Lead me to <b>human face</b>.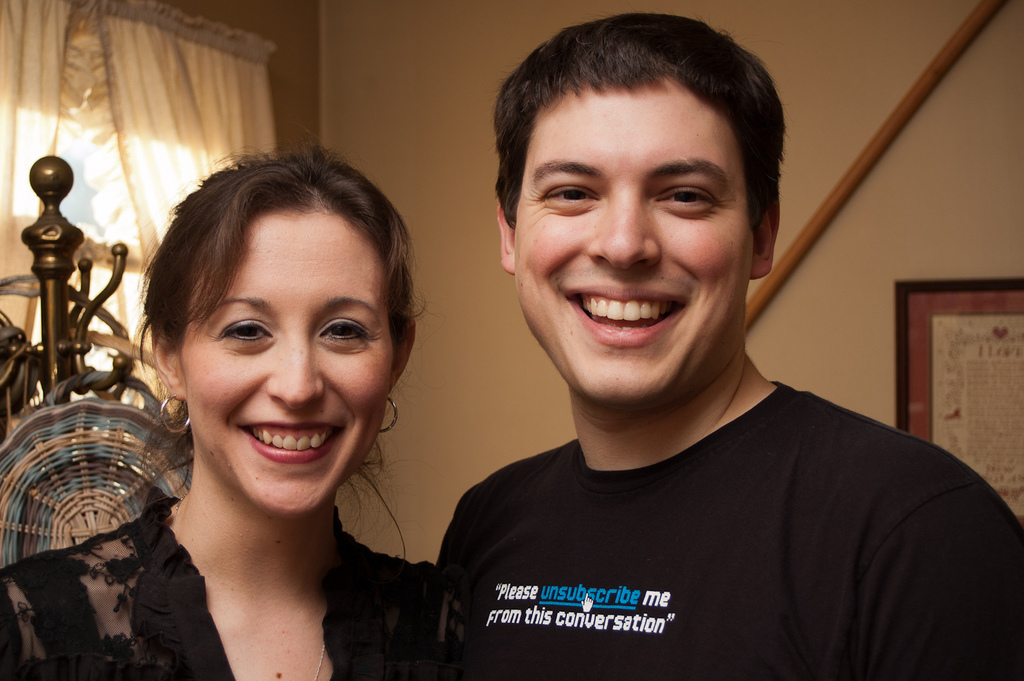
Lead to [x1=193, y1=224, x2=382, y2=512].
